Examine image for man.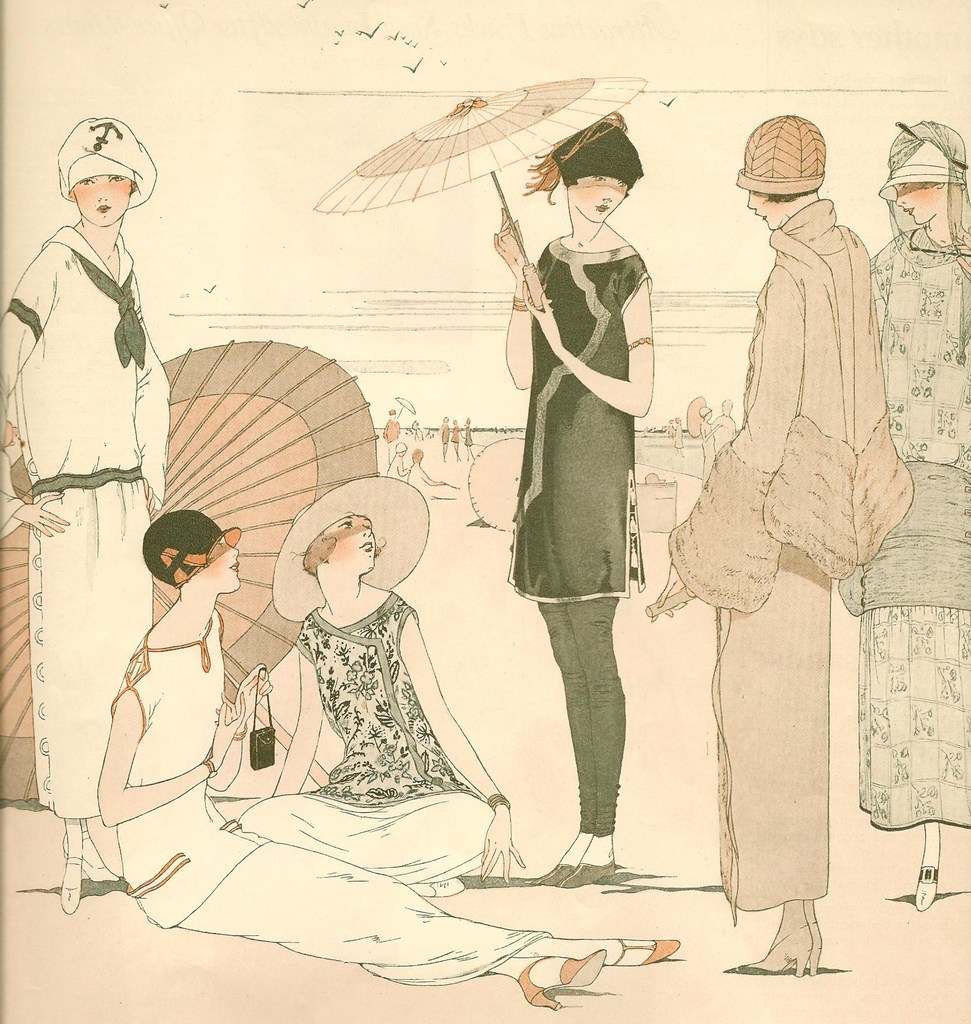
Examination result: box(661, 70, 909, 982).
